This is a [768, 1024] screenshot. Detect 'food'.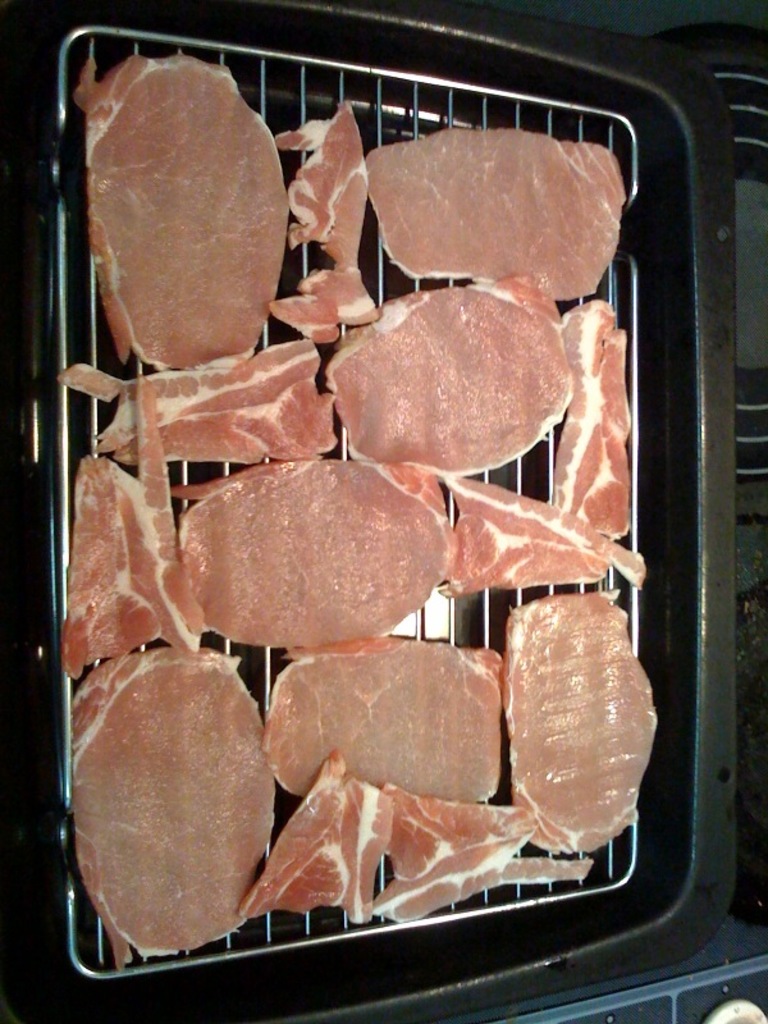
BBox(394, 462, 648, 607).
